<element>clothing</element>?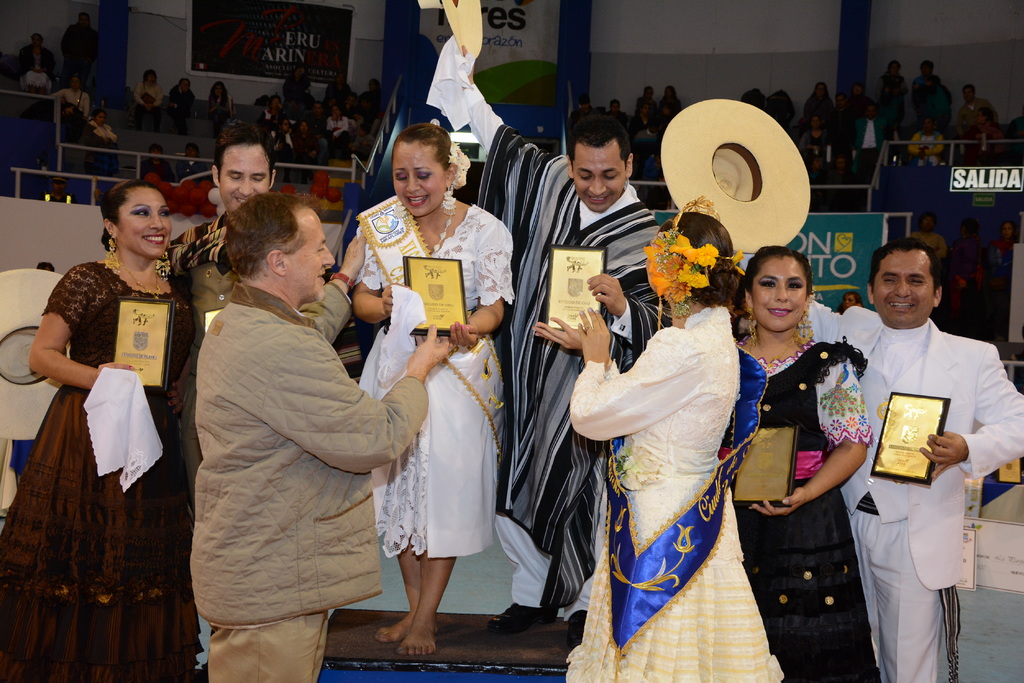
179/252/245/328
